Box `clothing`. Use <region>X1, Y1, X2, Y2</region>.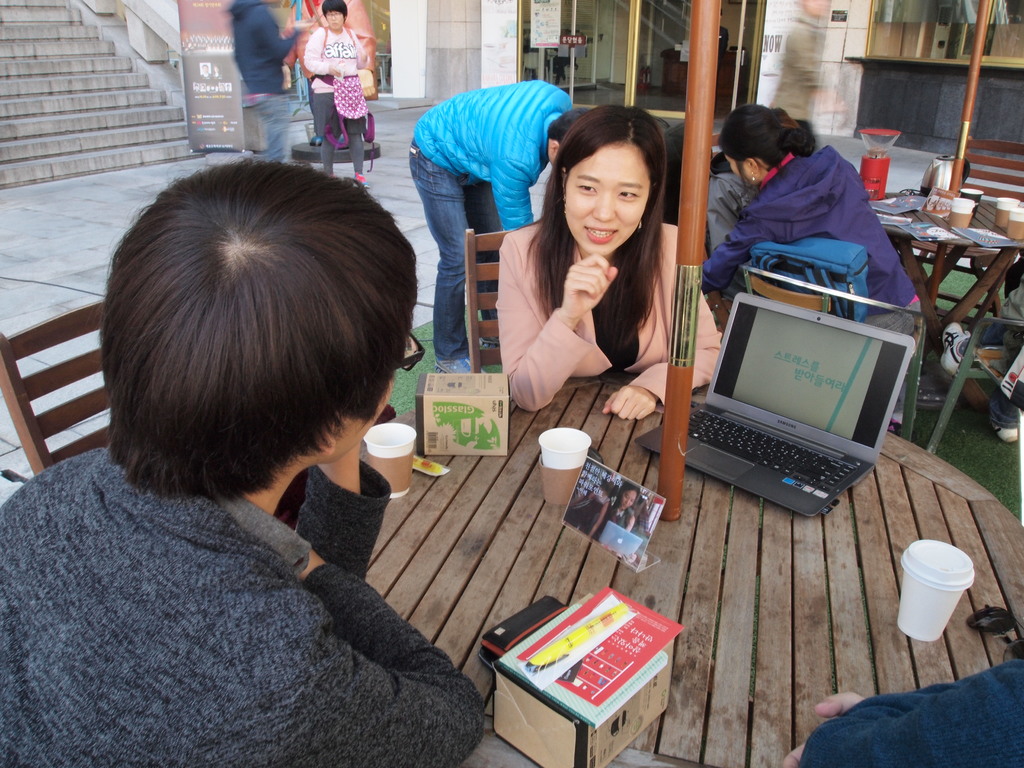
<region>698, 143, 925, 332</region>.
